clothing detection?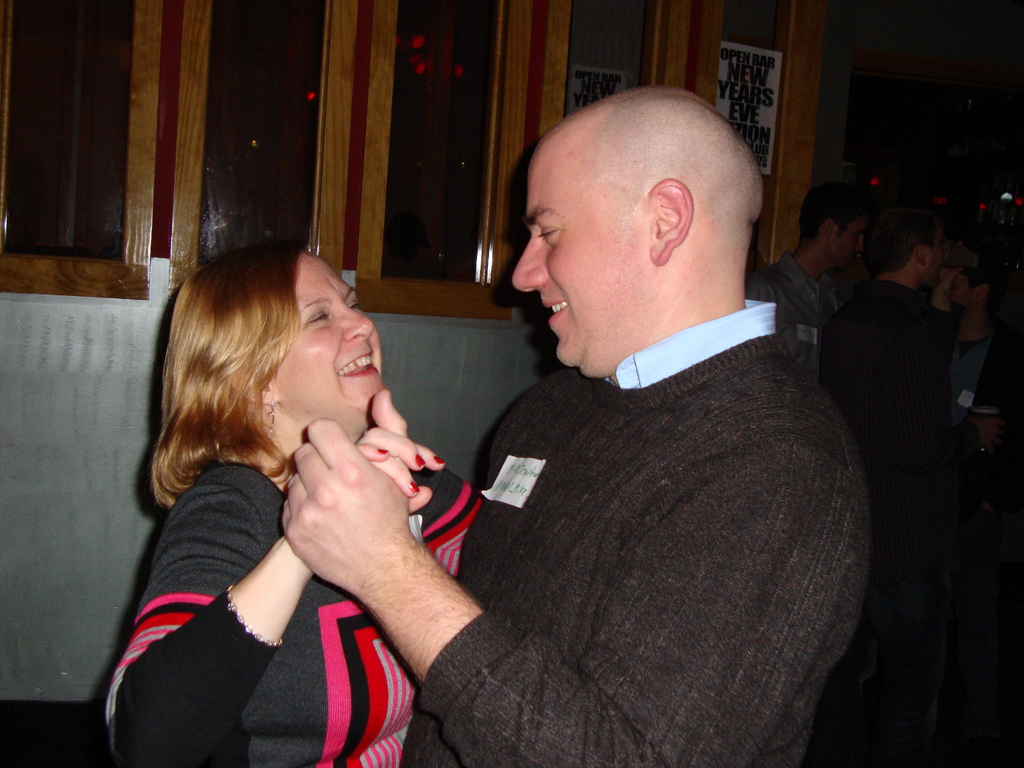
815/261/947/470
